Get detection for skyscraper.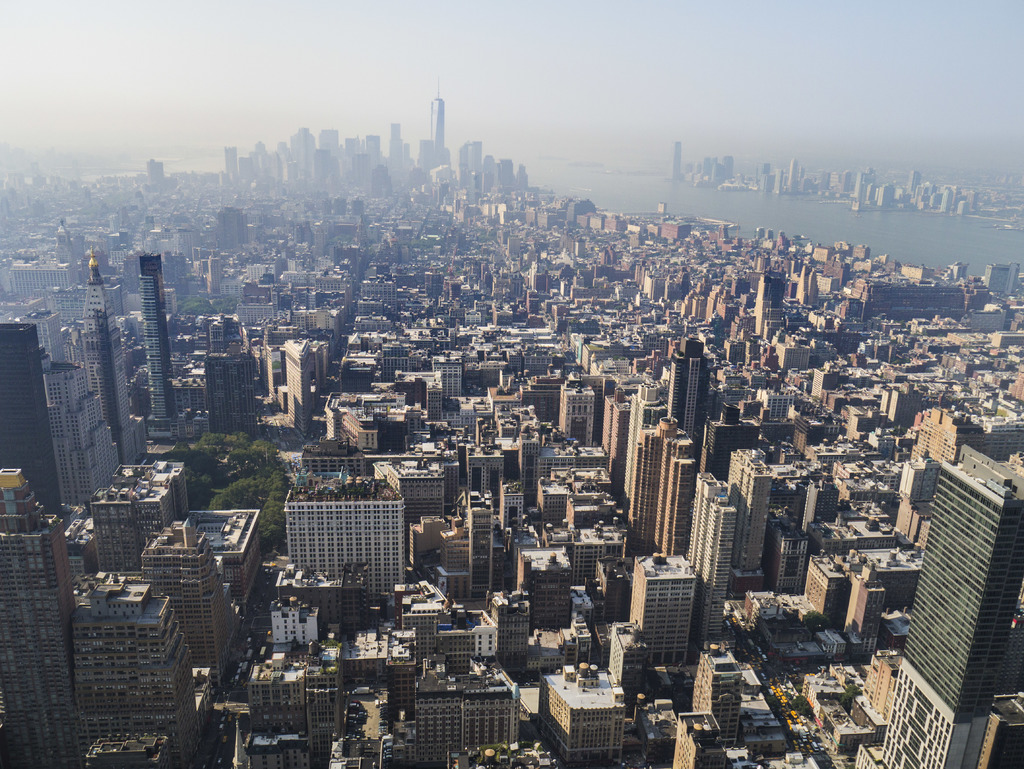
Detection: 940 190 954 214.
